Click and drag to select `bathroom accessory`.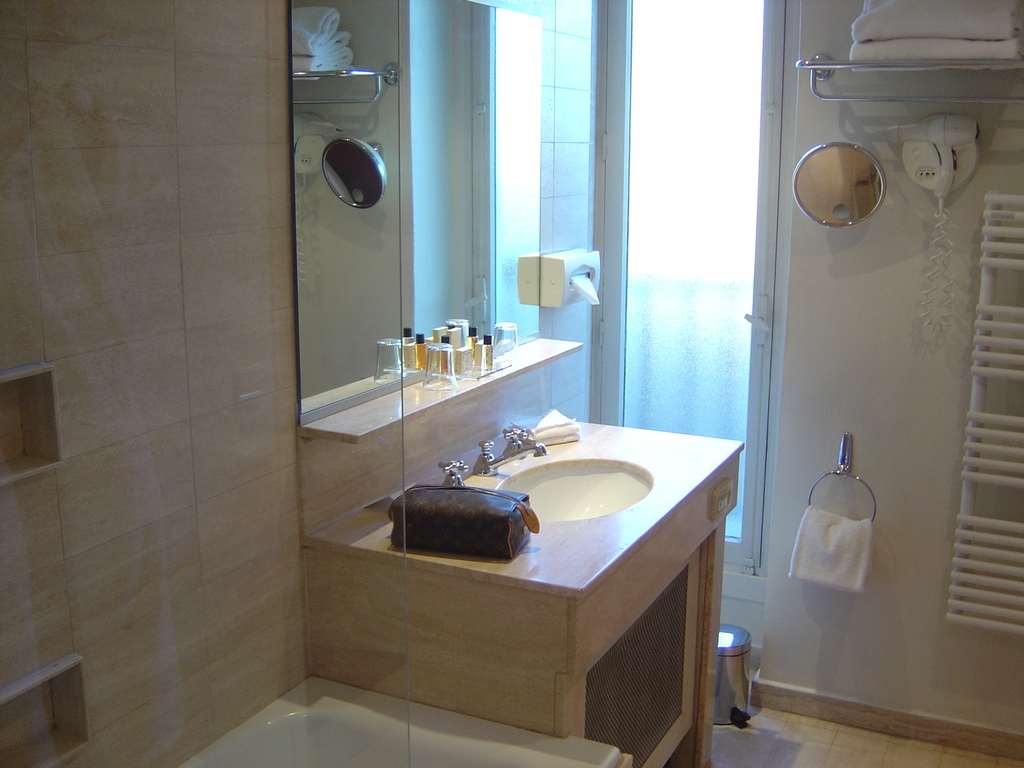
Selection: {"left": 483, "top": 447, "right": 659, "bottom": 529}.
